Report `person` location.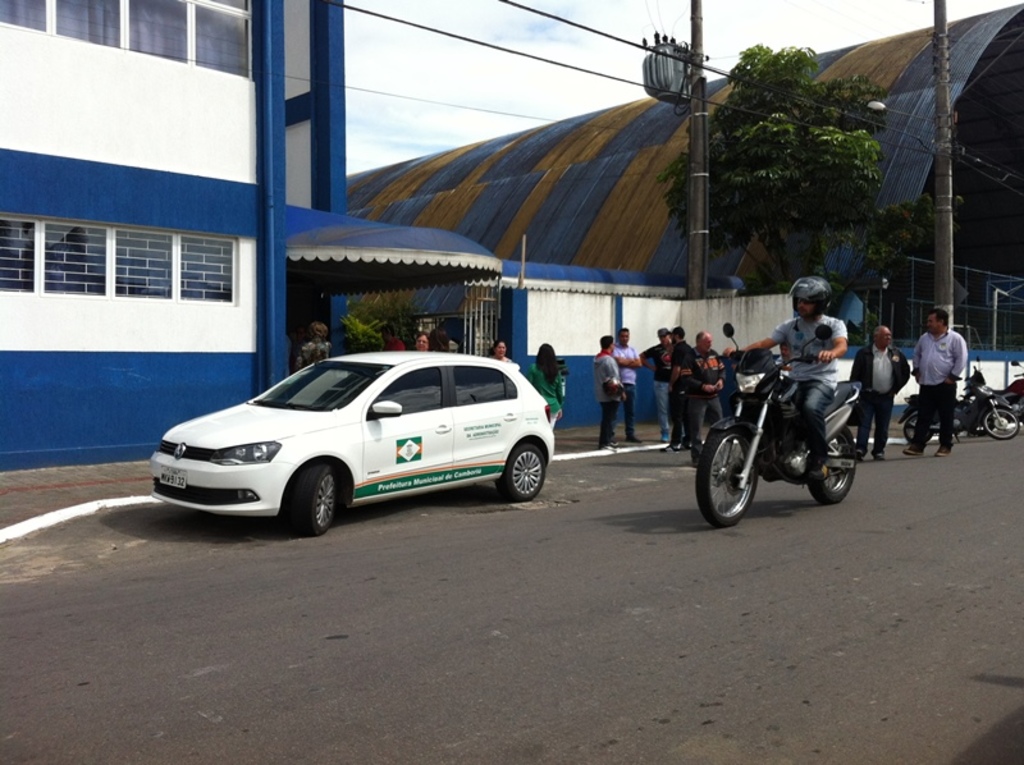
Report: 662,326,698,455.
